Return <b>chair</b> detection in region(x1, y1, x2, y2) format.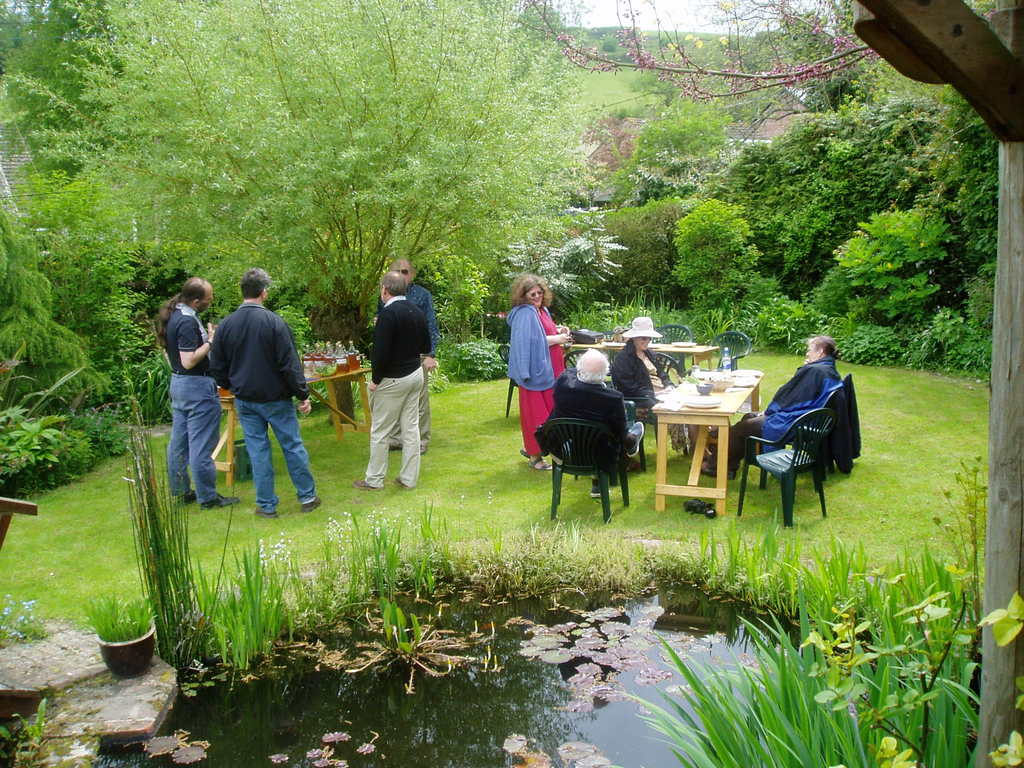
region(614, 369, 660, 454).
